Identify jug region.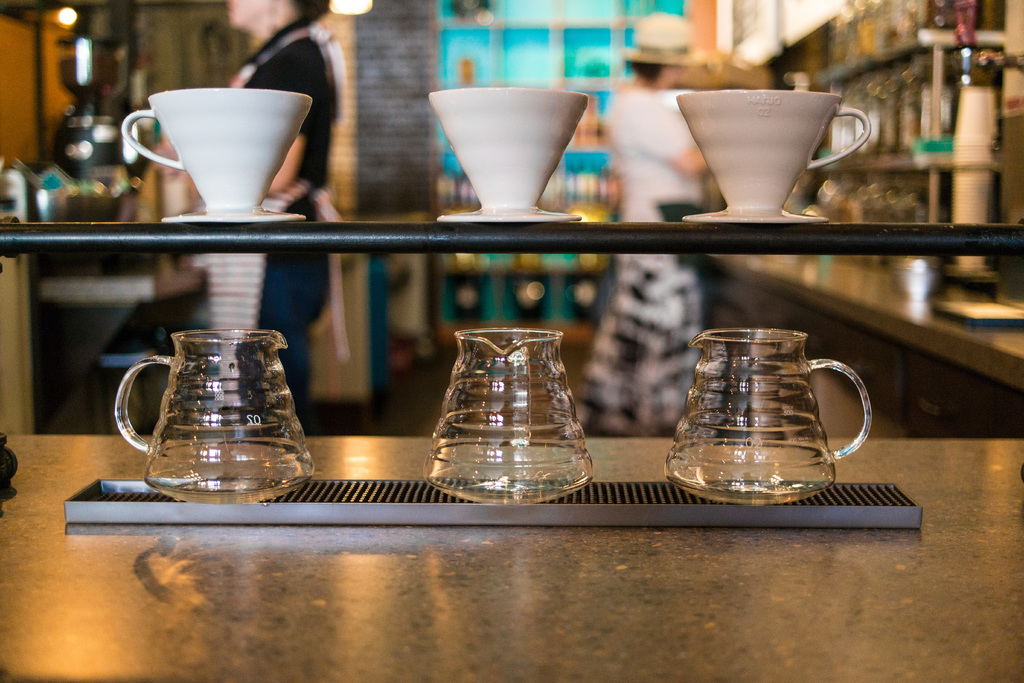
Region: bbox=[422, 325, 594, 504].
